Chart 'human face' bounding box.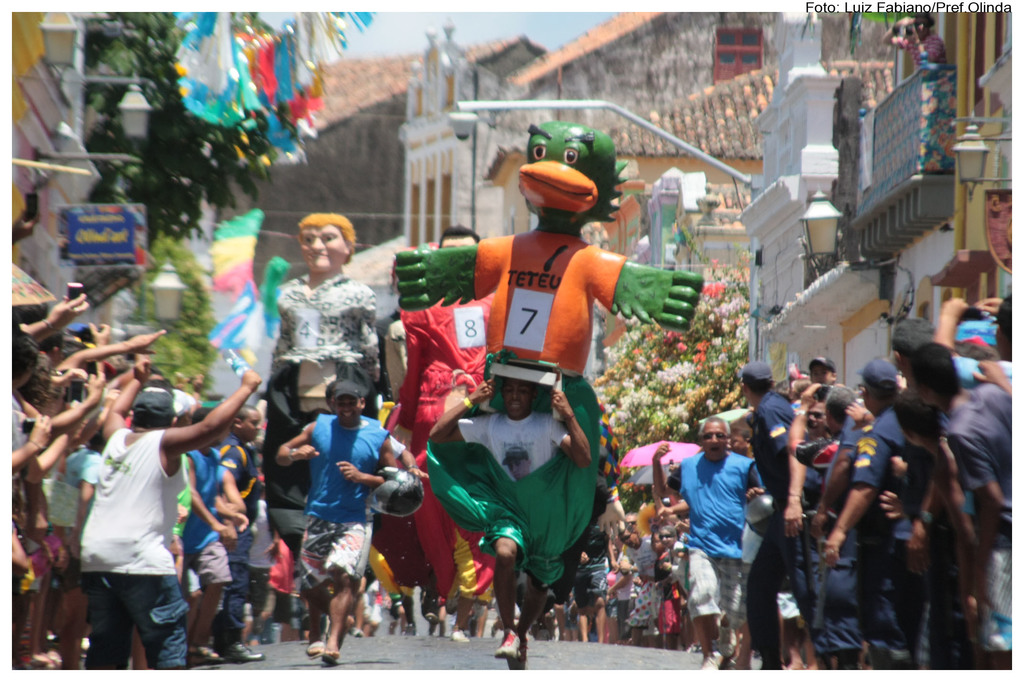
Charted: 810,404,825,435.
